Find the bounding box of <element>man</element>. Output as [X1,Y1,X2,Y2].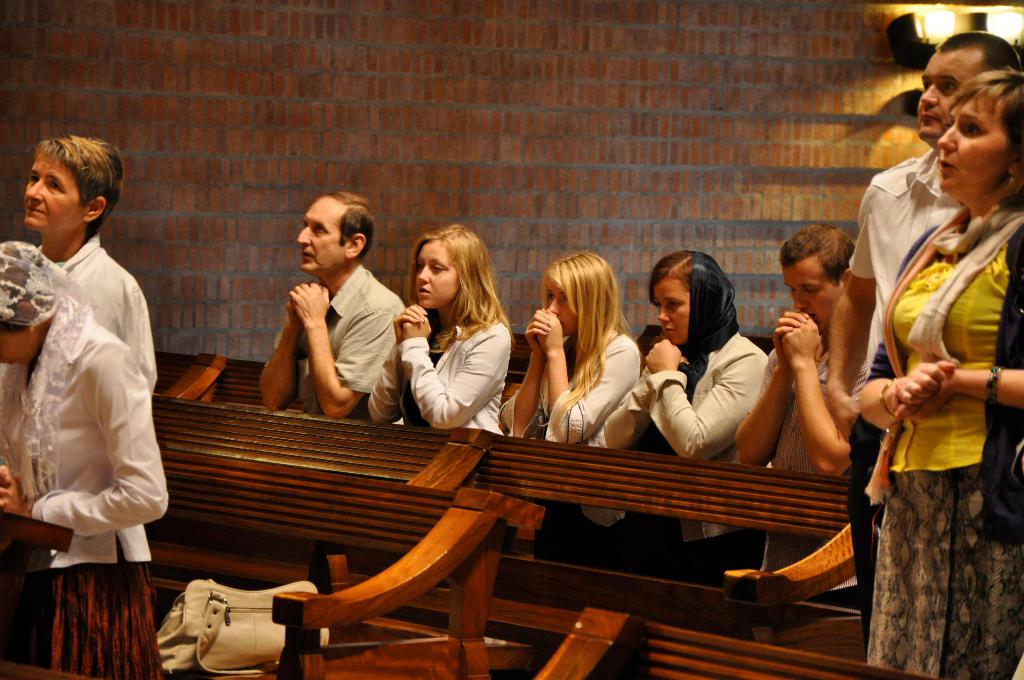
[728,218,853,477].
